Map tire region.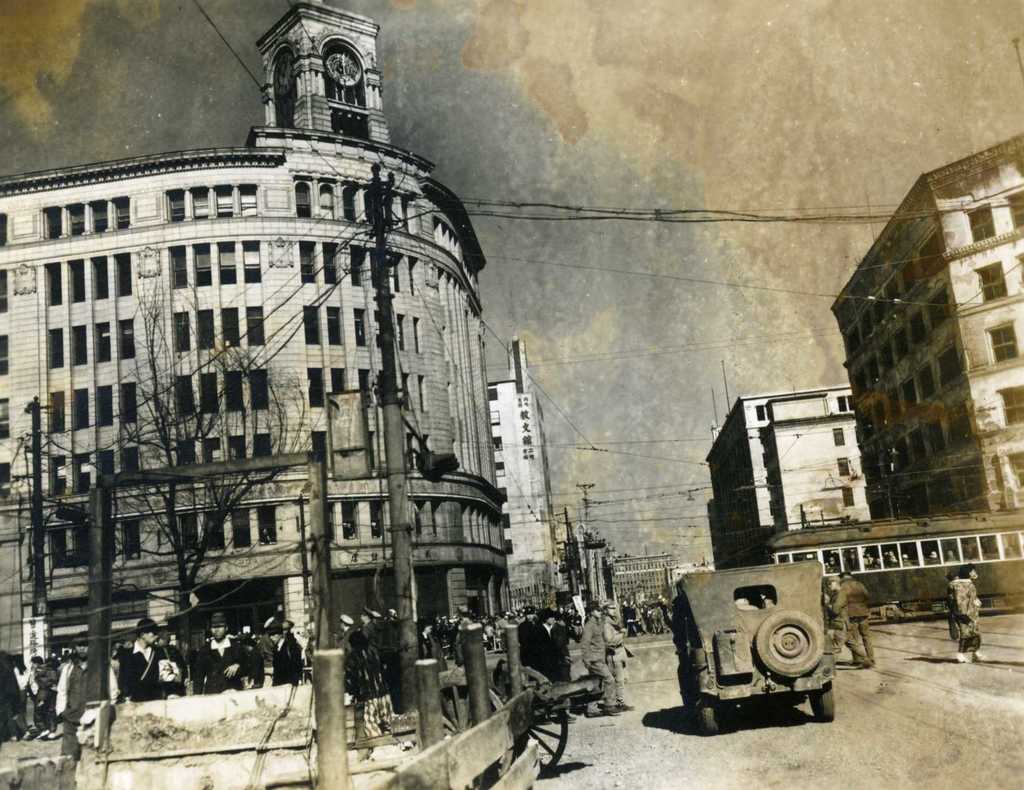
Mapped to (x1=810, y1=683, x2=833, y2=721).
